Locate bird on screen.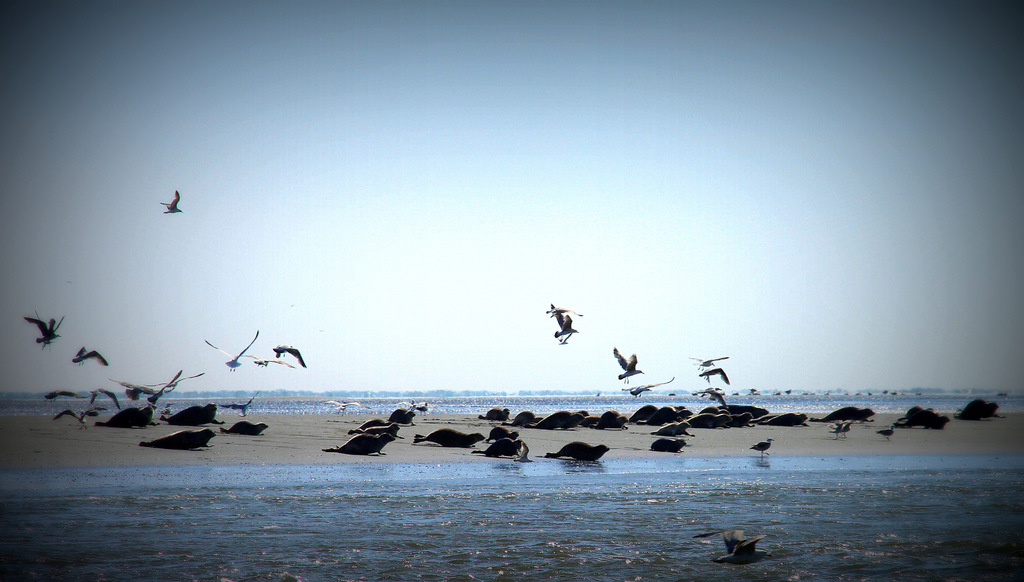
On screen at left=319, top=397, right=372, bottom=412.
